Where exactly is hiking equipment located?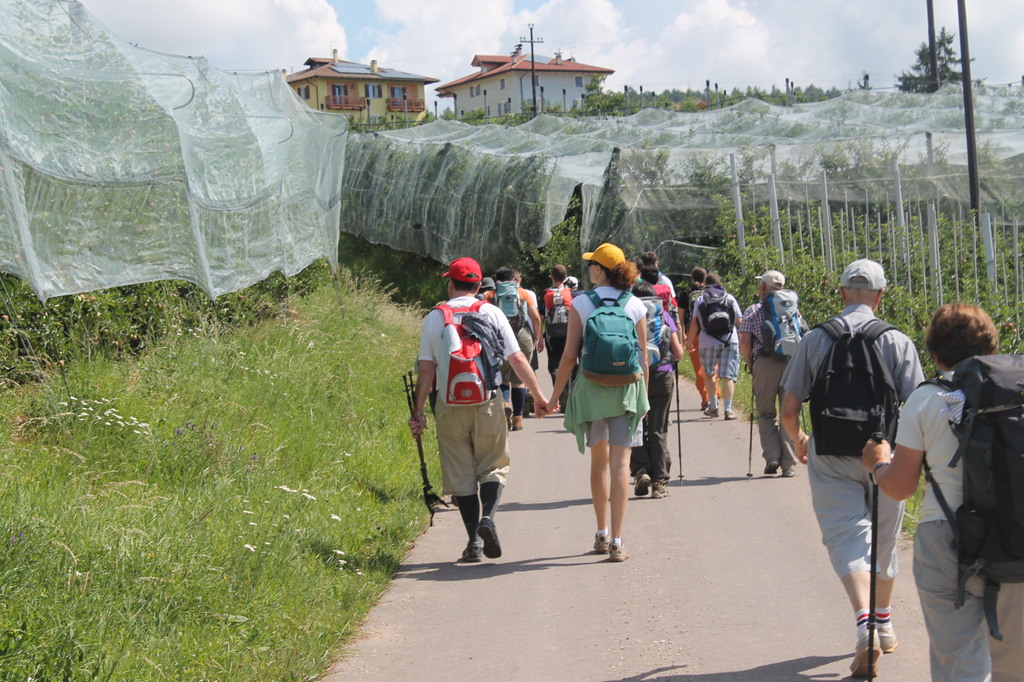
Its bounding box is BBox(744, 282, 813, 375).
